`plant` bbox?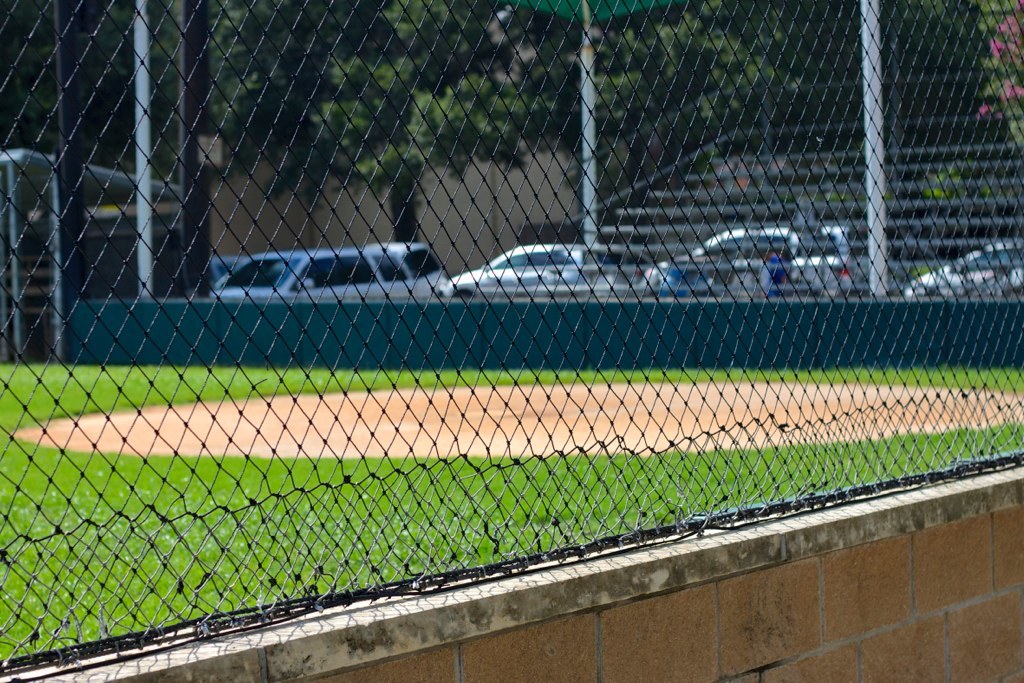
[left=926, top=150, right=1010, bottom=211]
